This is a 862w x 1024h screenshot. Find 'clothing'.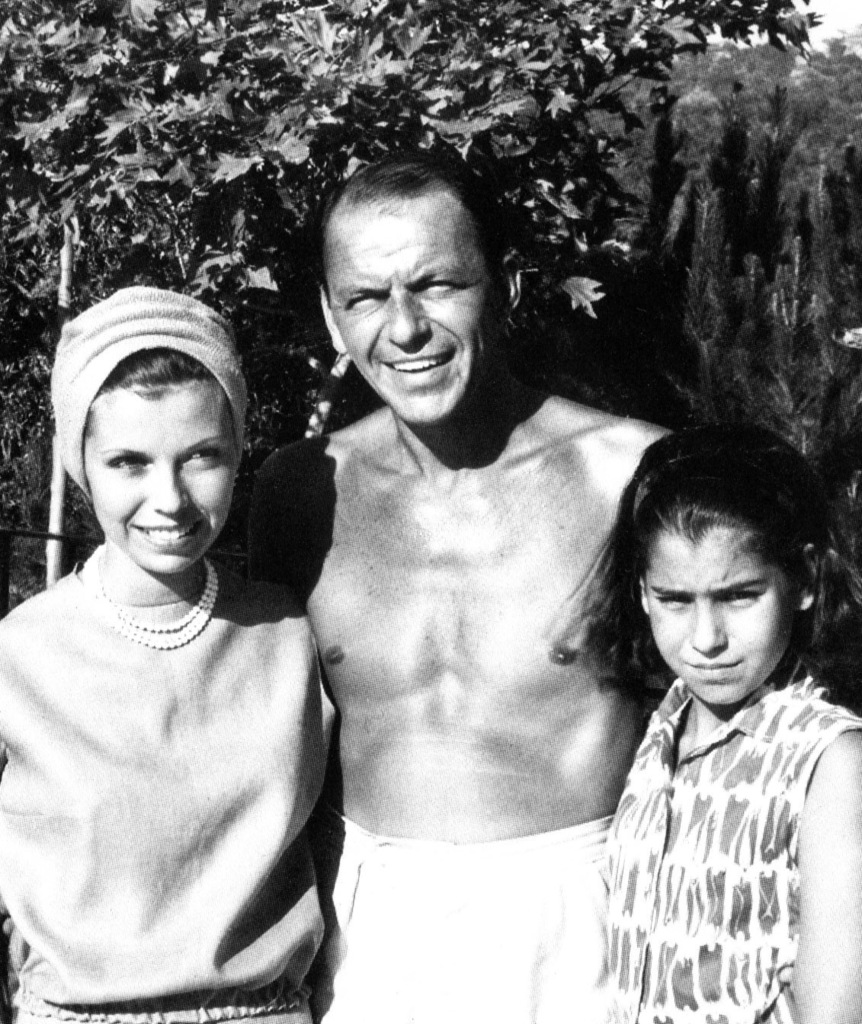
Bounding box: (left=20, top=498, right=328, bottom=1000).
